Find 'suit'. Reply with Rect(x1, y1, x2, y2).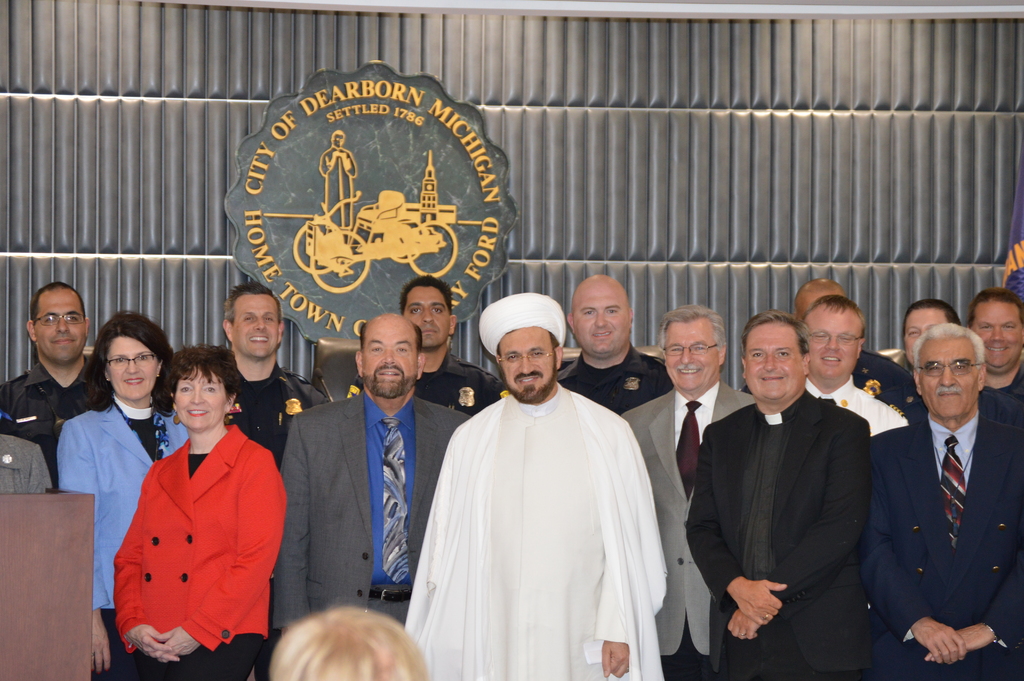
Rect(615, 383, 753, 680).
